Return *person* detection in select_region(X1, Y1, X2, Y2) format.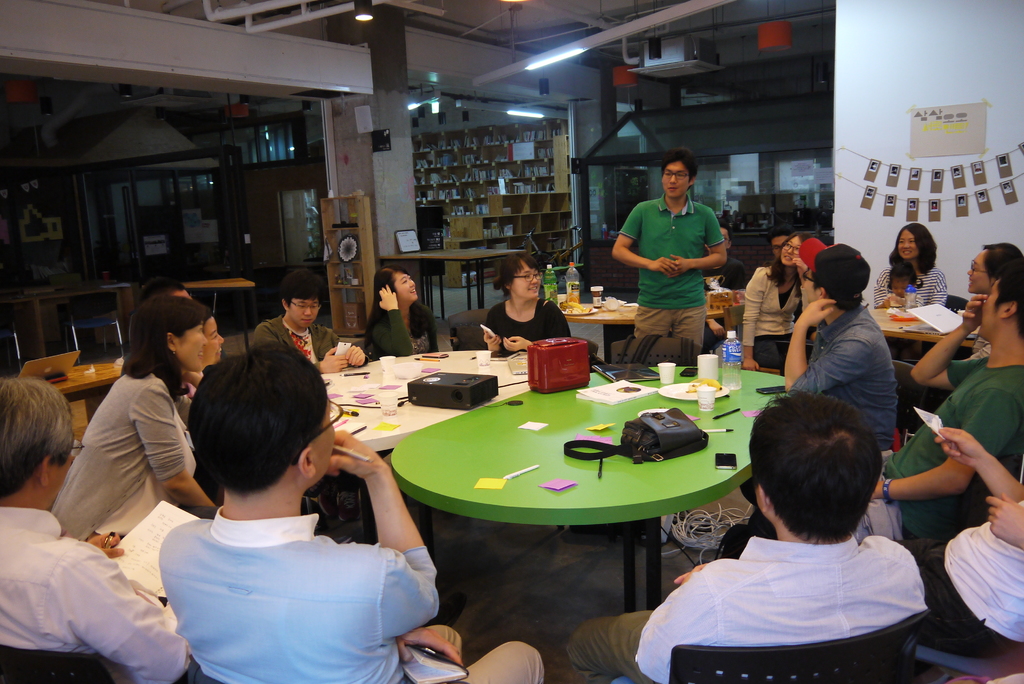
select_region(50, 291, 225, 544).
